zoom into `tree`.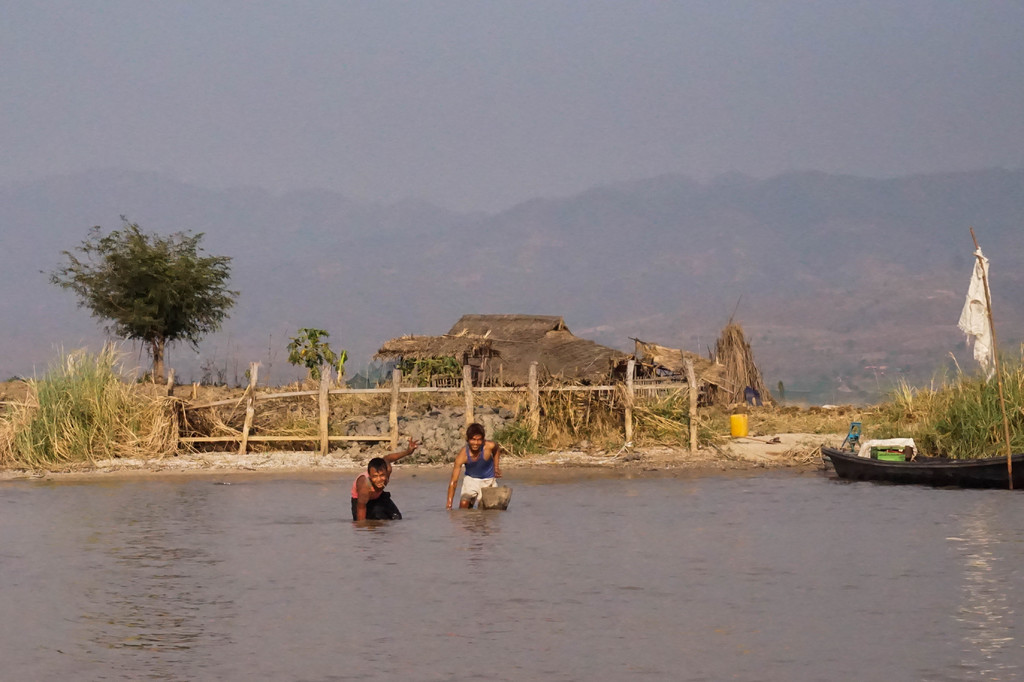
Zoom target: bbox(66, 214, 230, 401).
